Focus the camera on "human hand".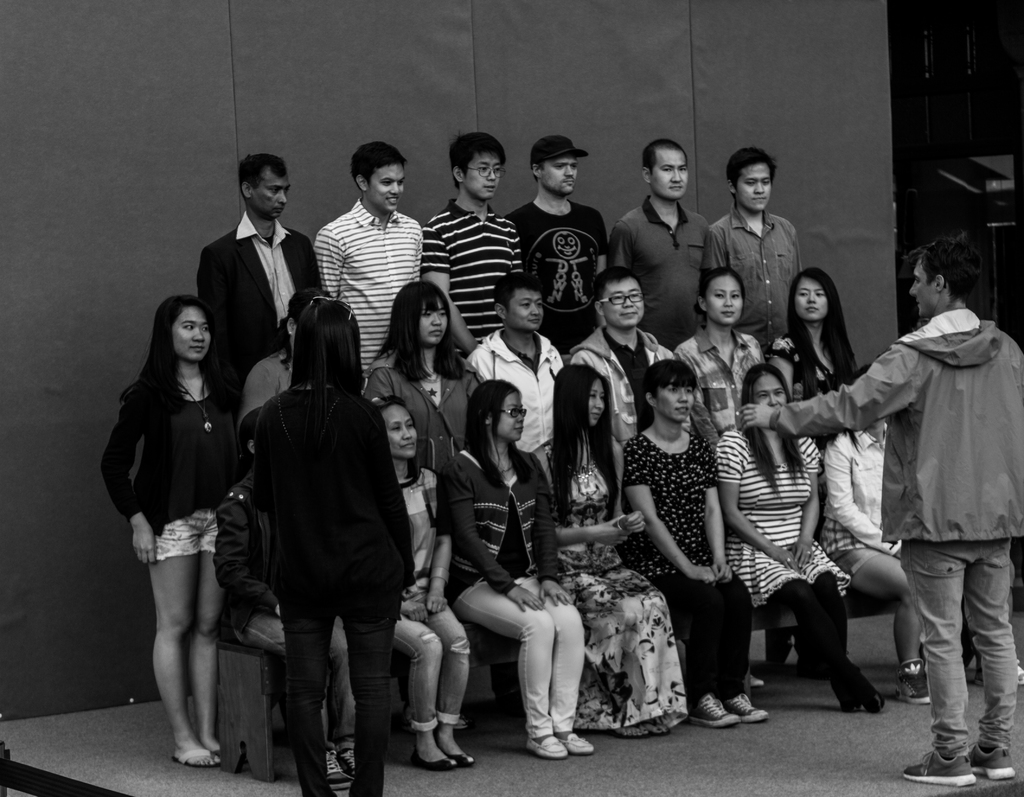
Focus region: 400,600,426,624.
